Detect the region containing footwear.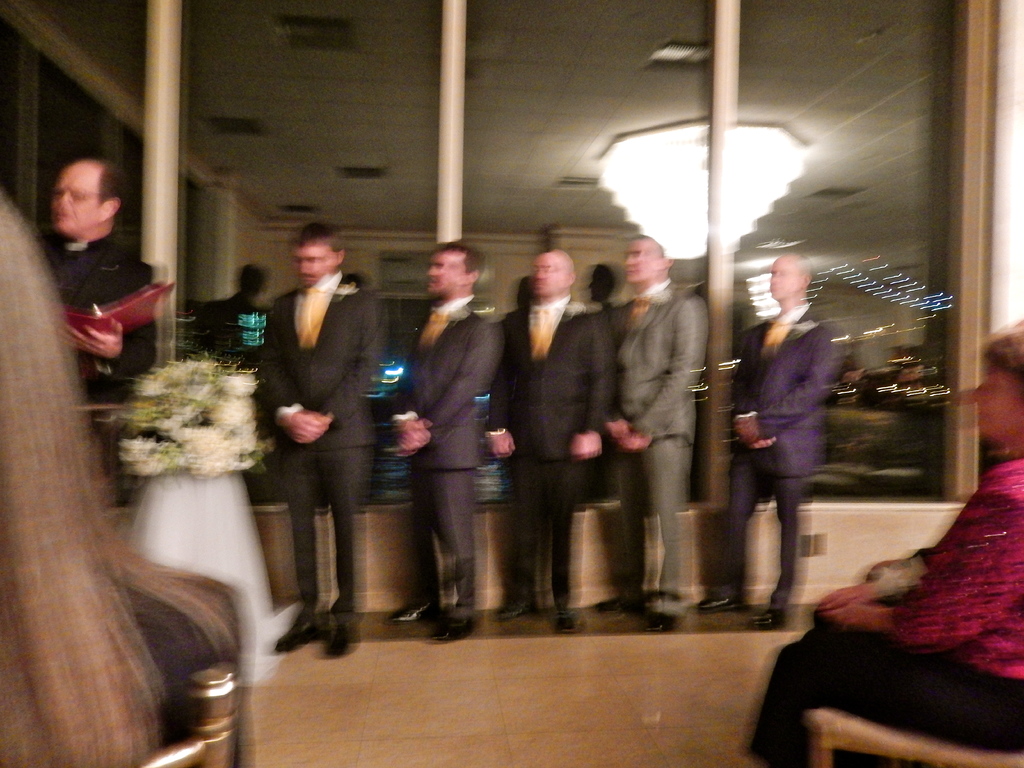
691, 585, 742, 611.
